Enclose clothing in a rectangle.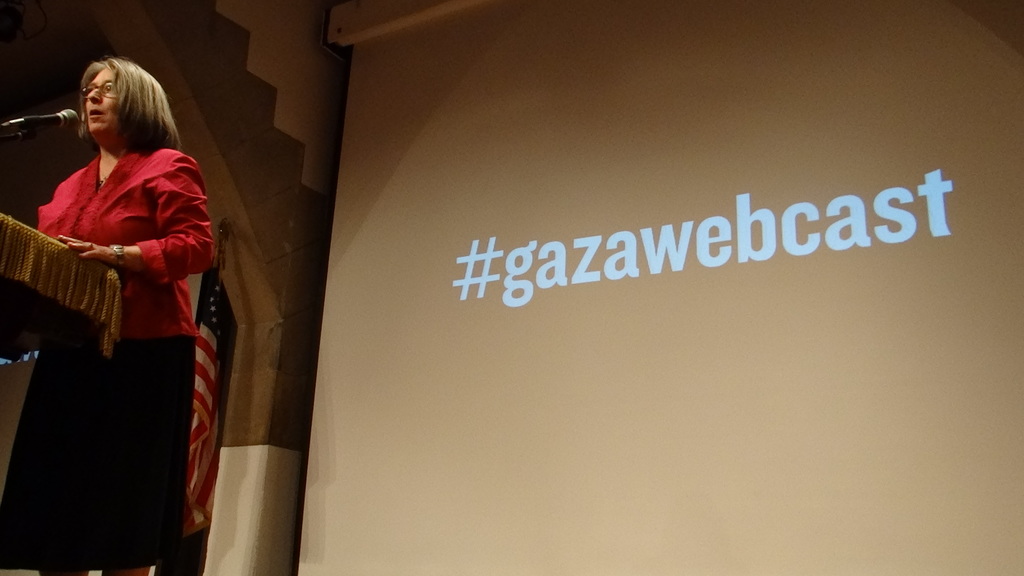
(20, 81, 203, 538).
